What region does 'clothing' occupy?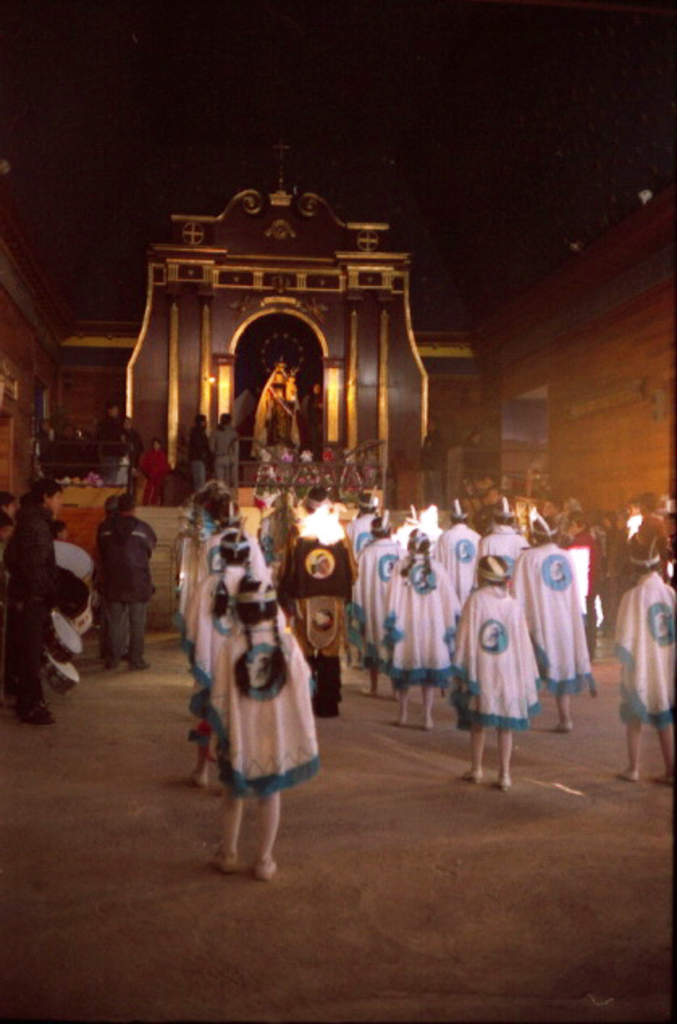
region(131, 443, 170, 502).
